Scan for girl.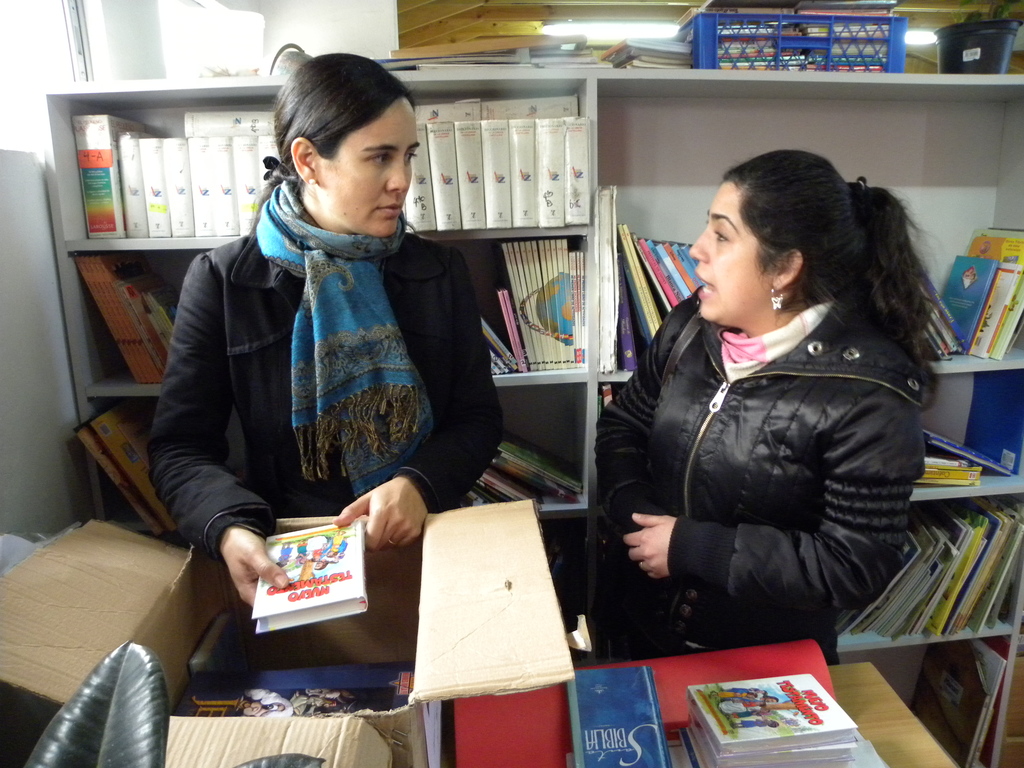
Scan result: box(150, 52, 507, 605).
